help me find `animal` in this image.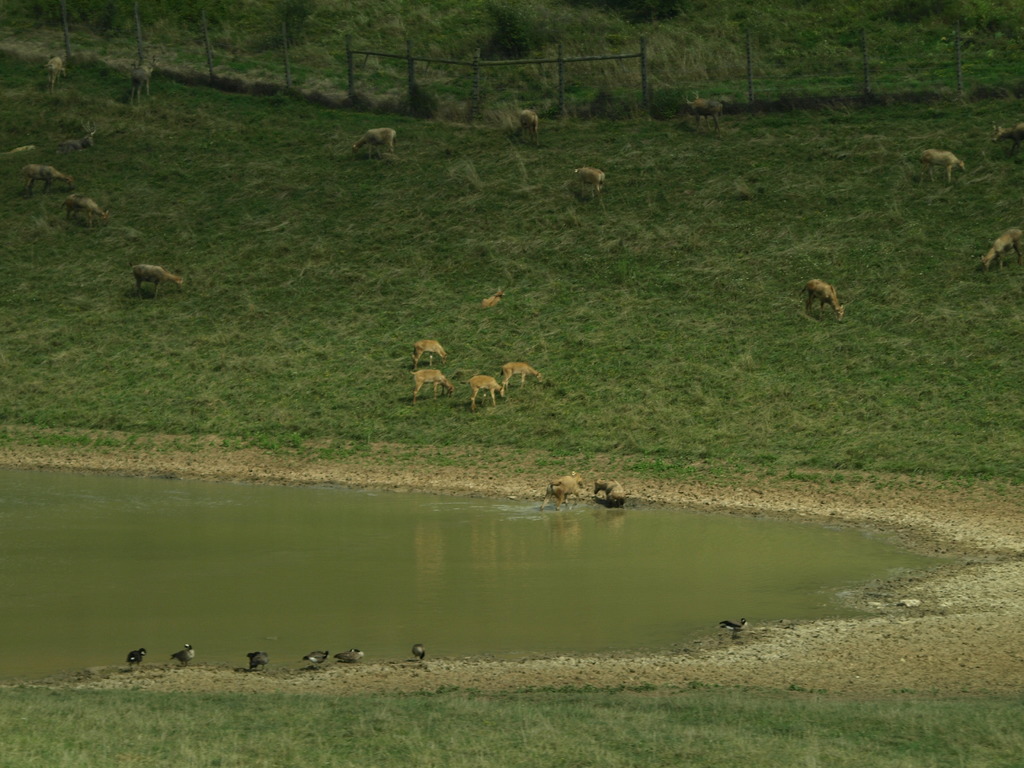
Found it: (x1=303, y1=650, x2=332, y2=671).
